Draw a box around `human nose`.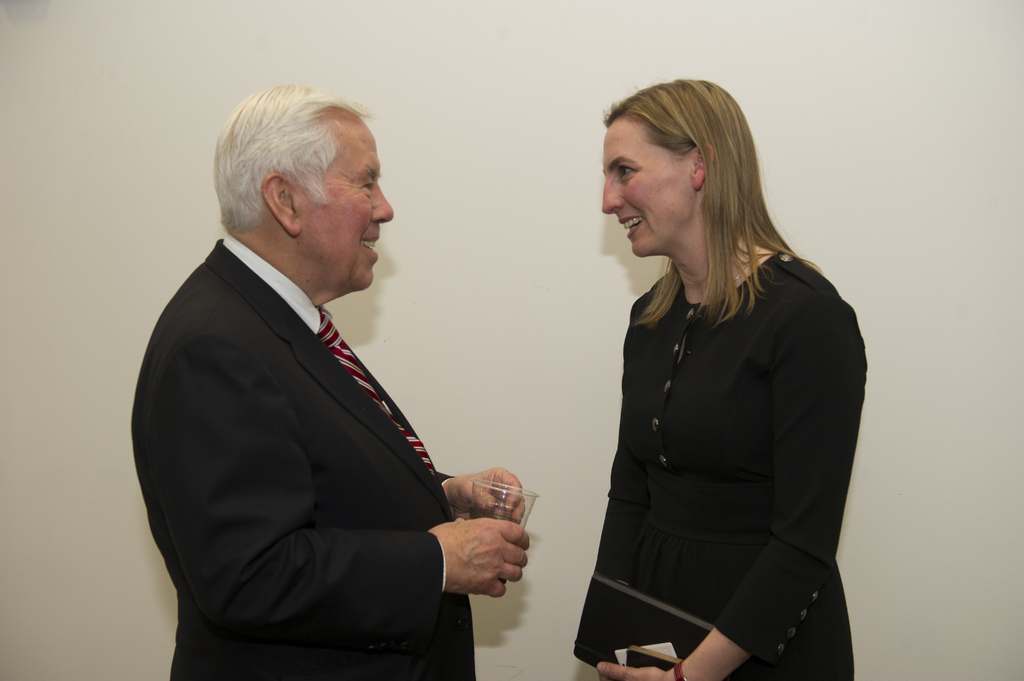
601, 174, 626, 214.
